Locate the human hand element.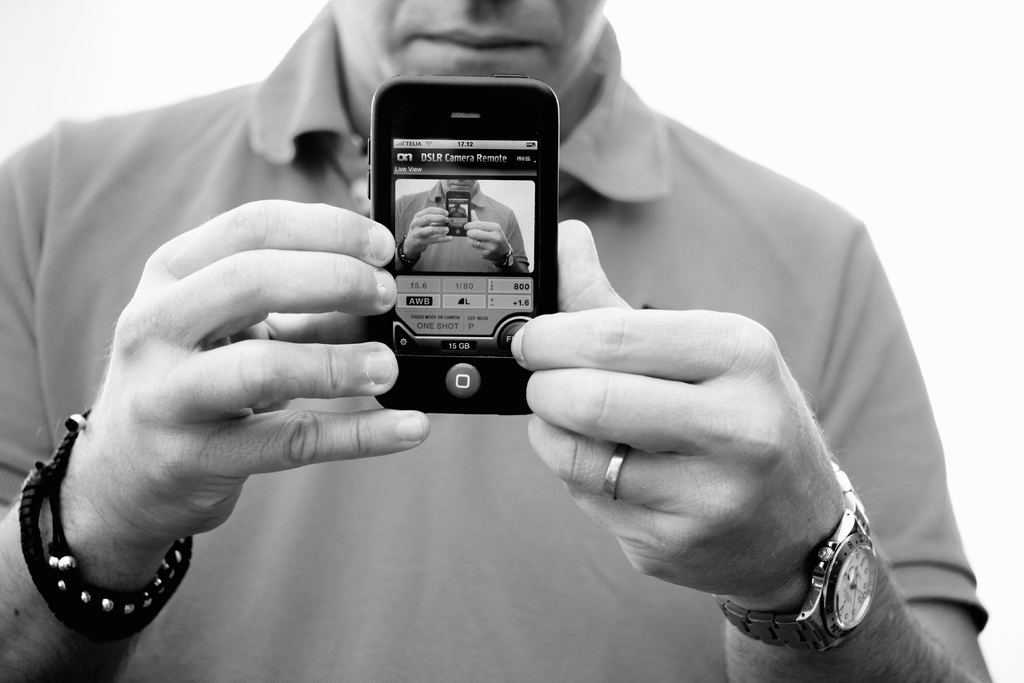
Element bbox: select_region(511, 218, 843, 598).
